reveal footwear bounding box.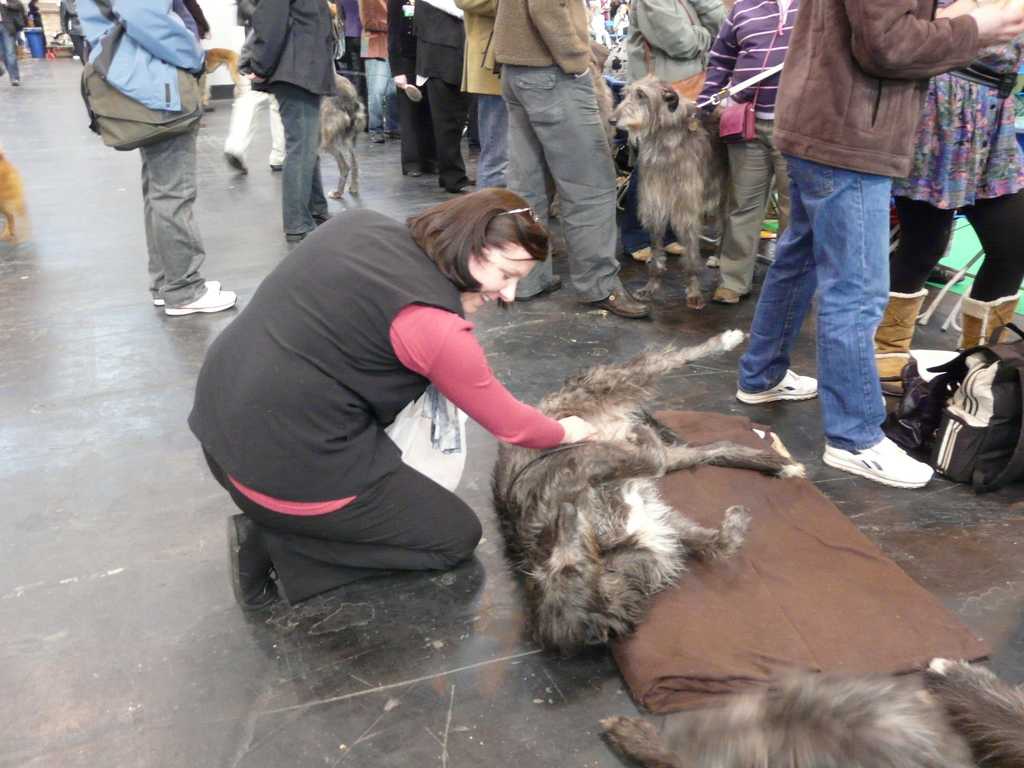
Revealed: 735, 370, 819, 406.
